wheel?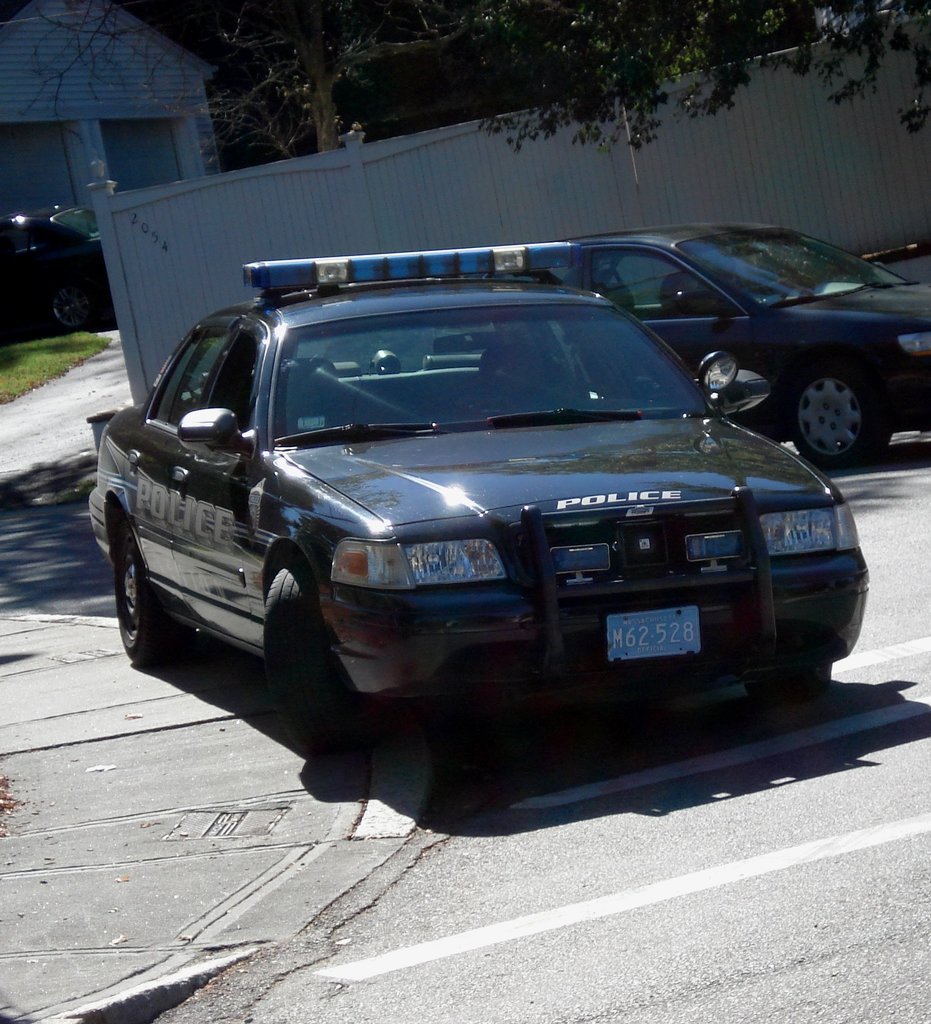
BBox(260, 567, 329, 746)
